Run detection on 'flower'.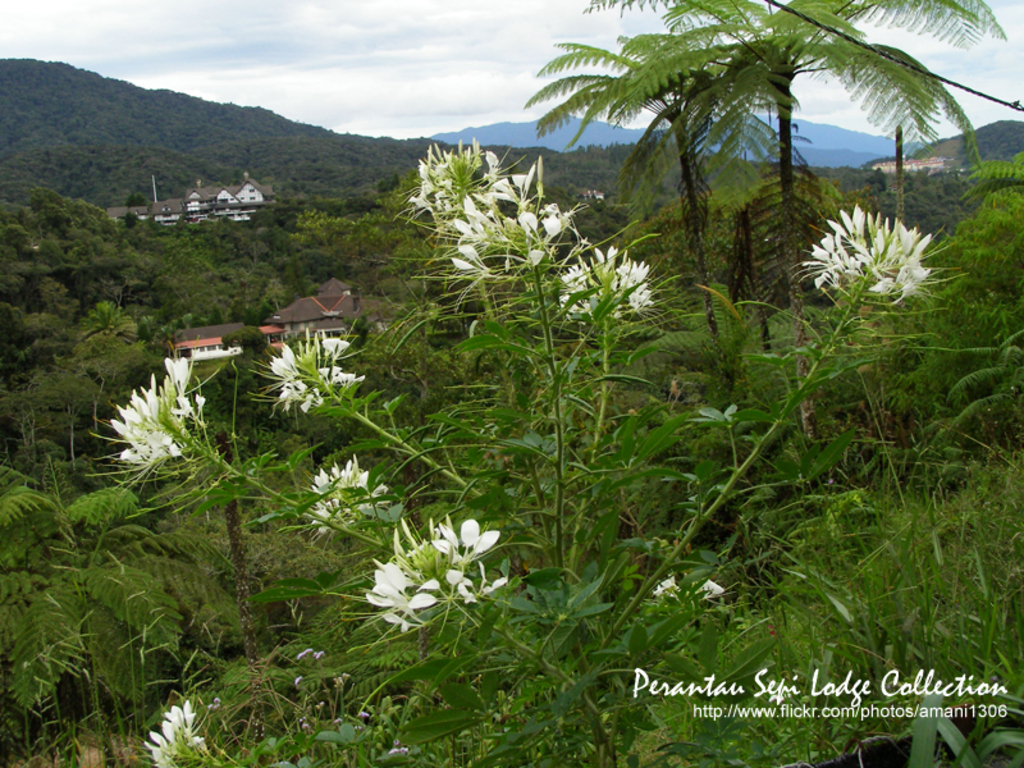
Result: x1=812, y1=209, x2=933, y2=310.
